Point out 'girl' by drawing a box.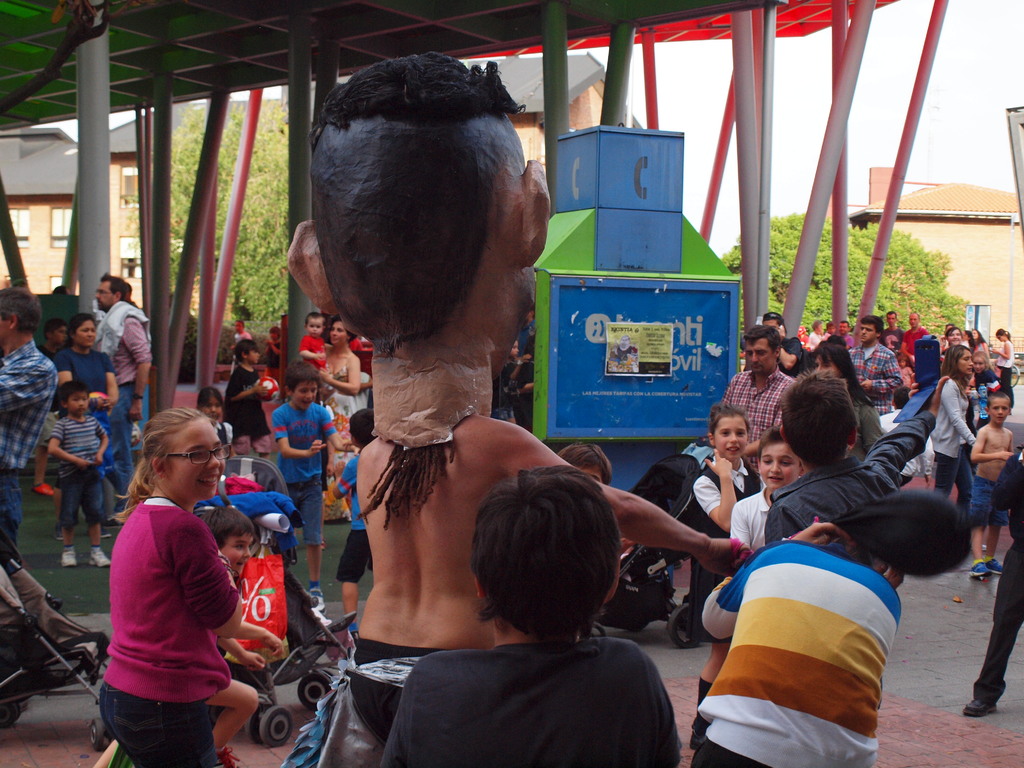
rect(99, 403, 248, 767).
